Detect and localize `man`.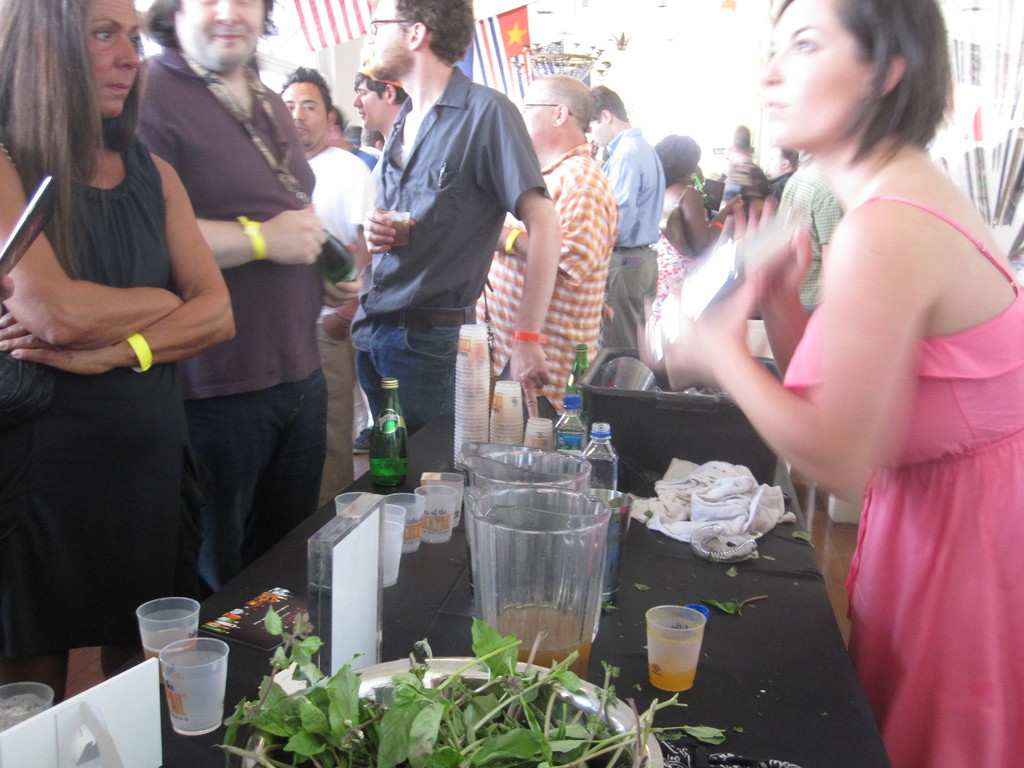
Localized at [134, 0, 329, 591].
